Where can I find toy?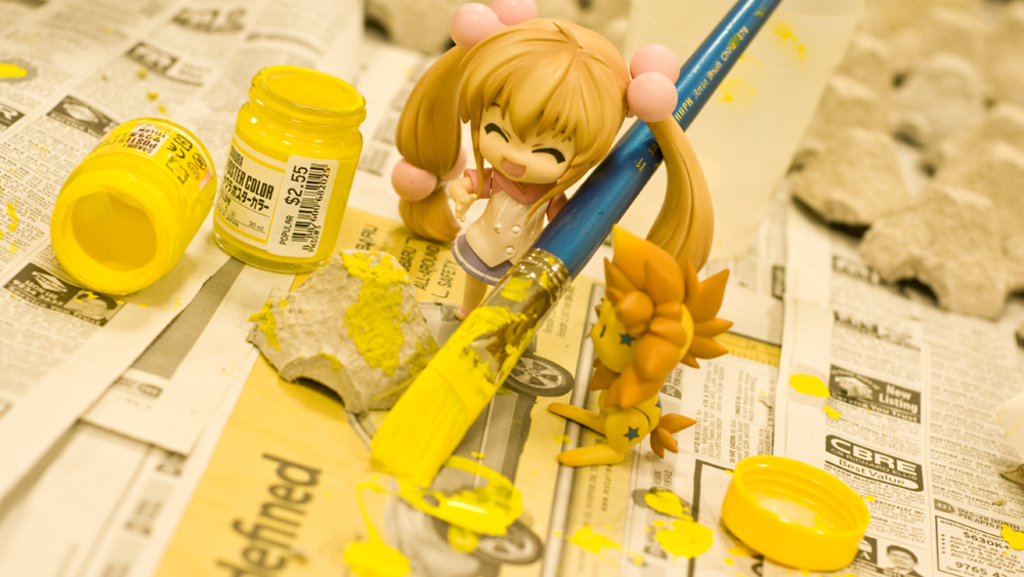
You can find it at box=[383, 0, 720, 322].
